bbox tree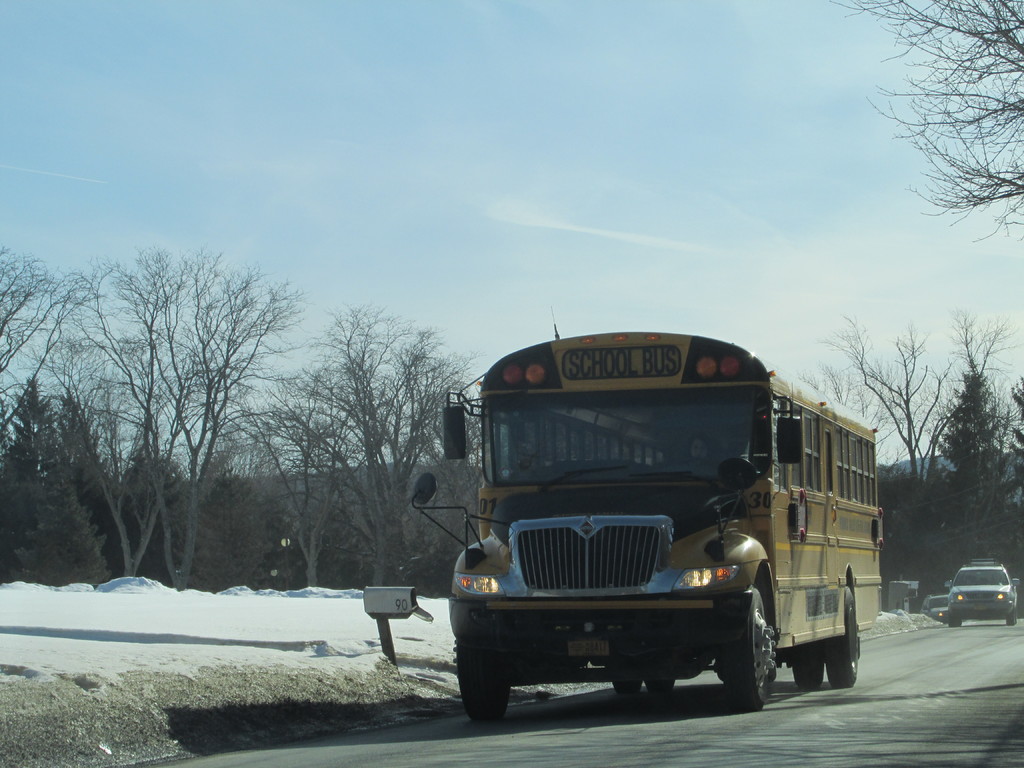
x1=0 y1=238 x2=106 y2=584
